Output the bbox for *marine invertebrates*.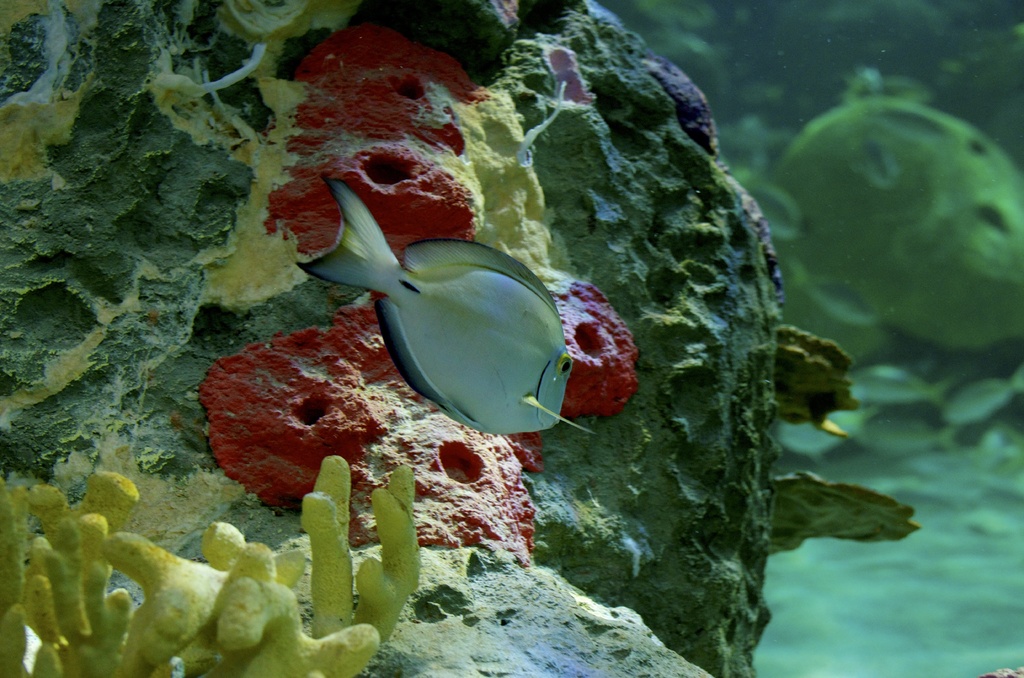
region(0, 450, 440, 677).
